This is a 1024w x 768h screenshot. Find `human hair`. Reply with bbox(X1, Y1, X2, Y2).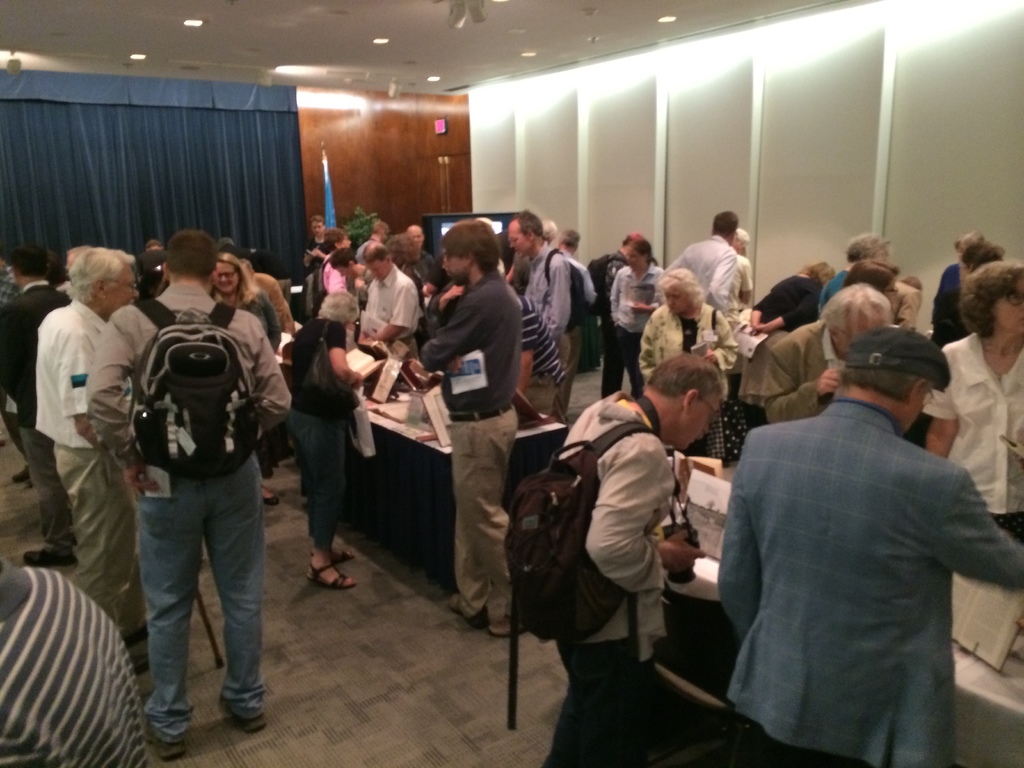
bbox(8, 241, 50, 278).
